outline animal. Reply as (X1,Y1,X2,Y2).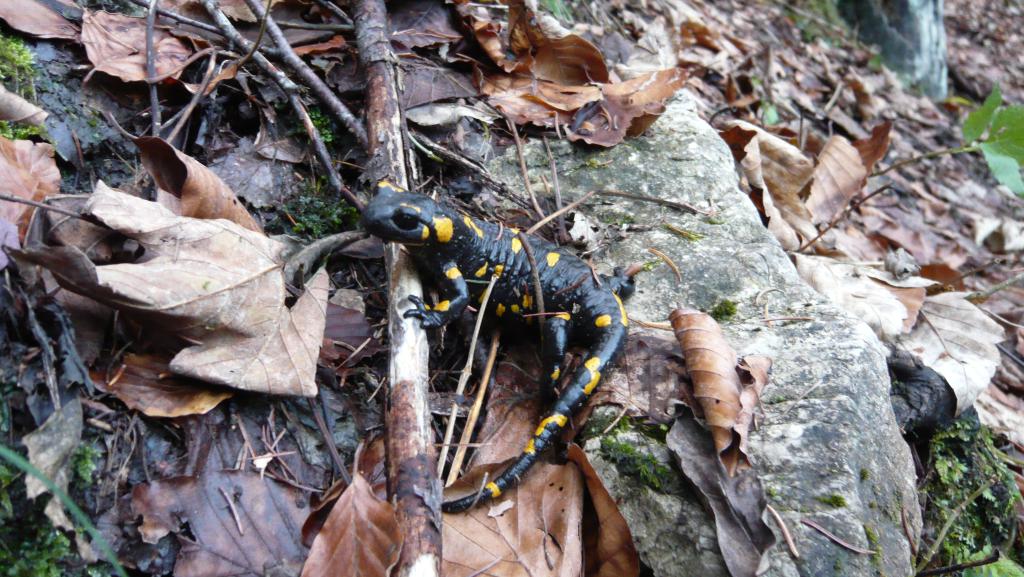
(358,191,632,516).
